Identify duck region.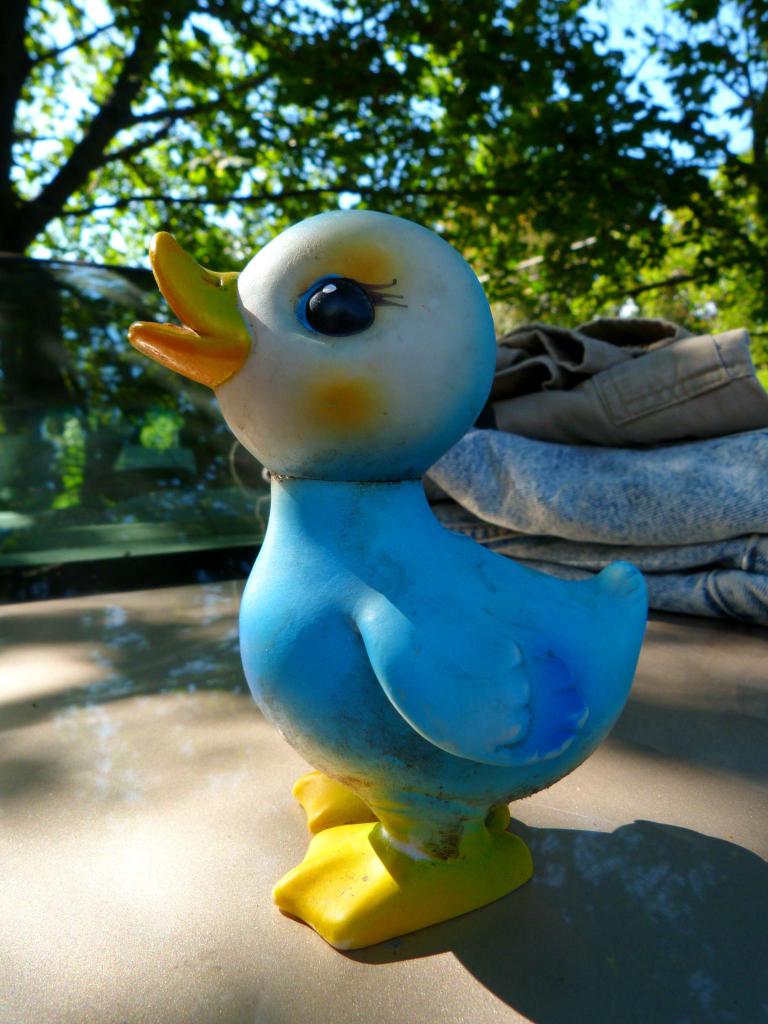
Region: bbox(157, 225, 655, 896).
